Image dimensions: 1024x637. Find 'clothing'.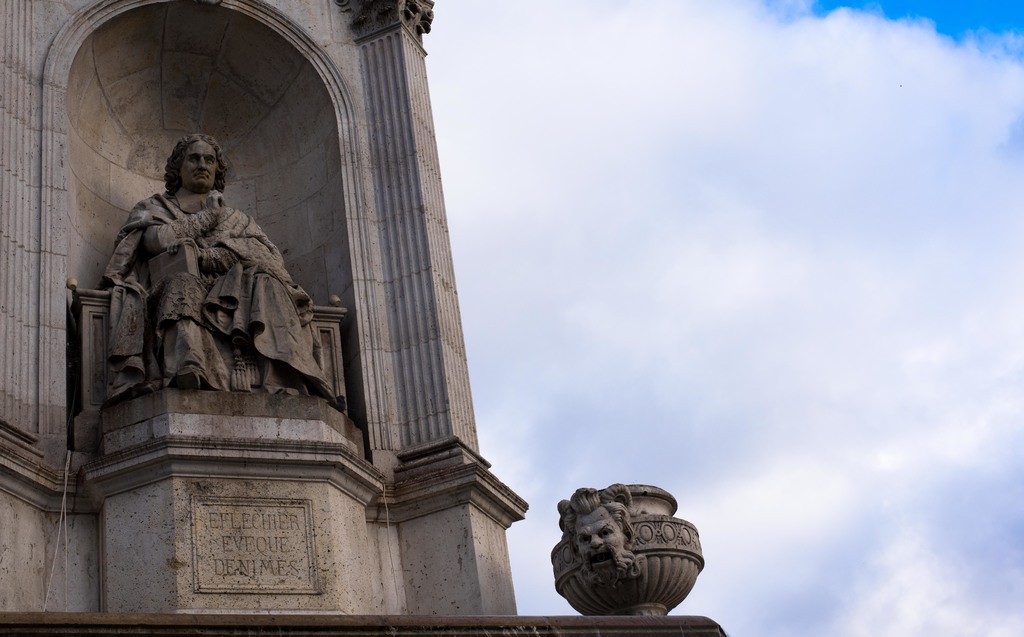
84/163/303/418.
